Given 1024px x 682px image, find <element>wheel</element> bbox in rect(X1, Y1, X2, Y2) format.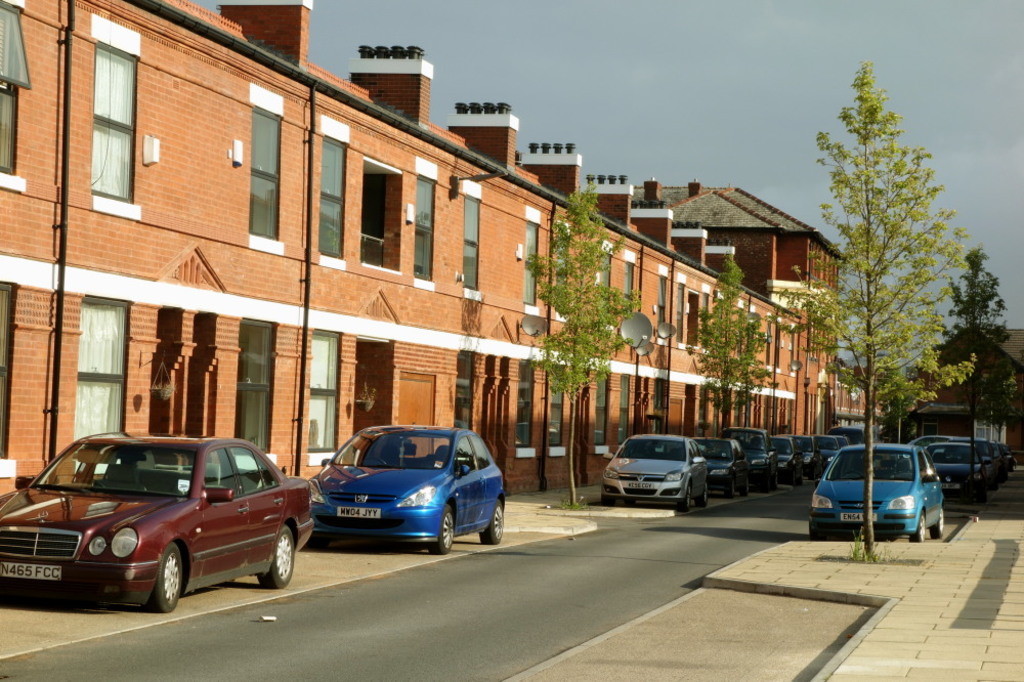
rect(696, 485, 710, 507).
